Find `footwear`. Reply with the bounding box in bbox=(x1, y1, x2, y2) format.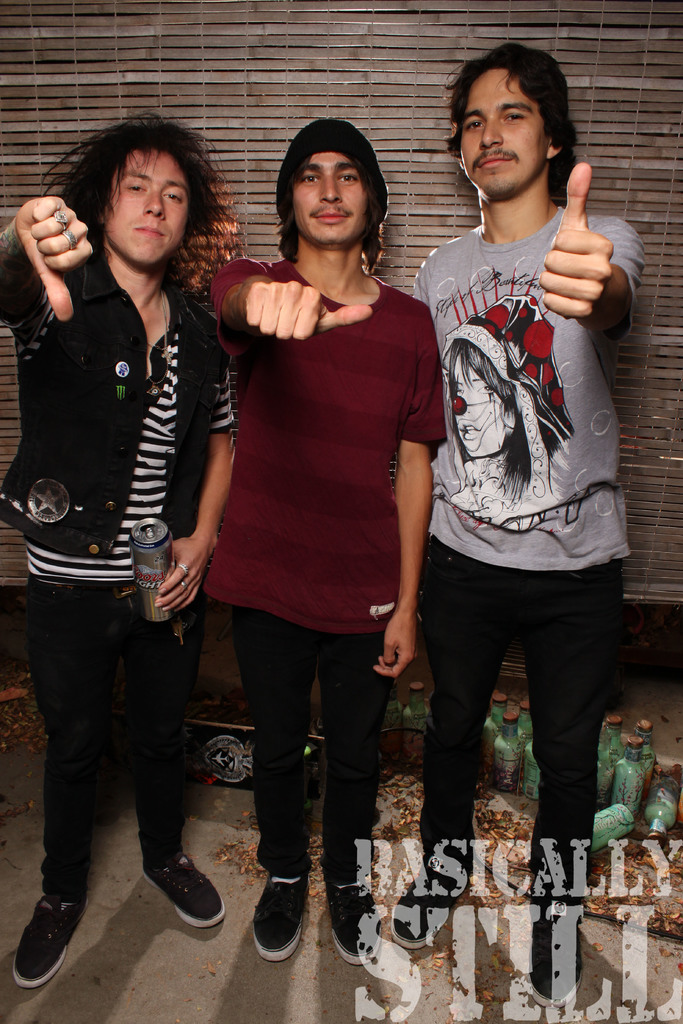
bbox=(138, 852, 224, 927).
